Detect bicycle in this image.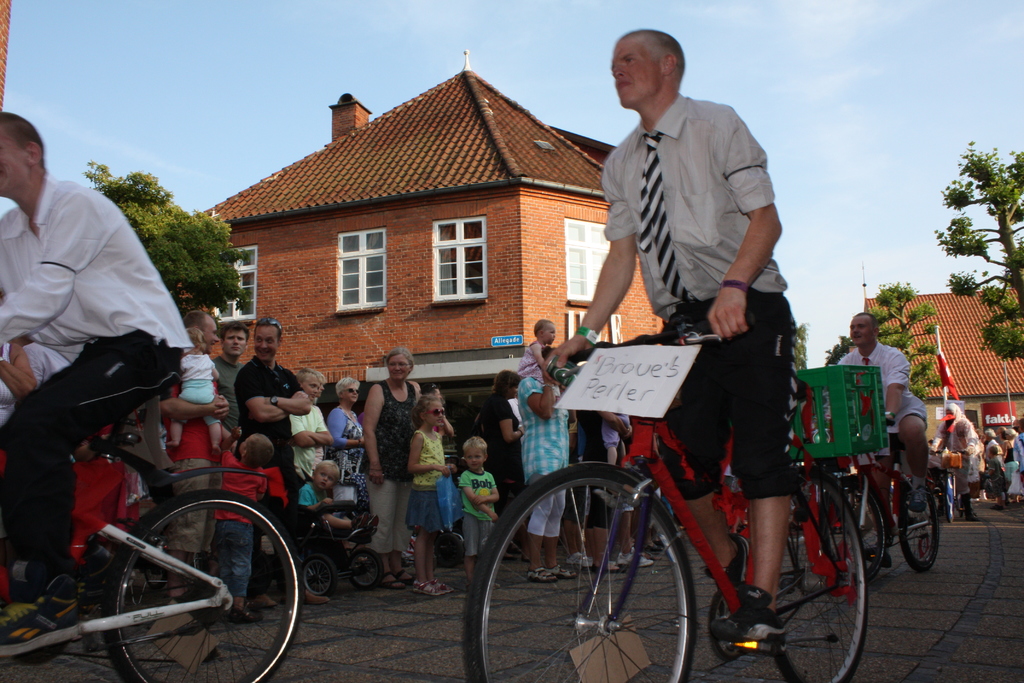
Detection: 819 409 956 594.
